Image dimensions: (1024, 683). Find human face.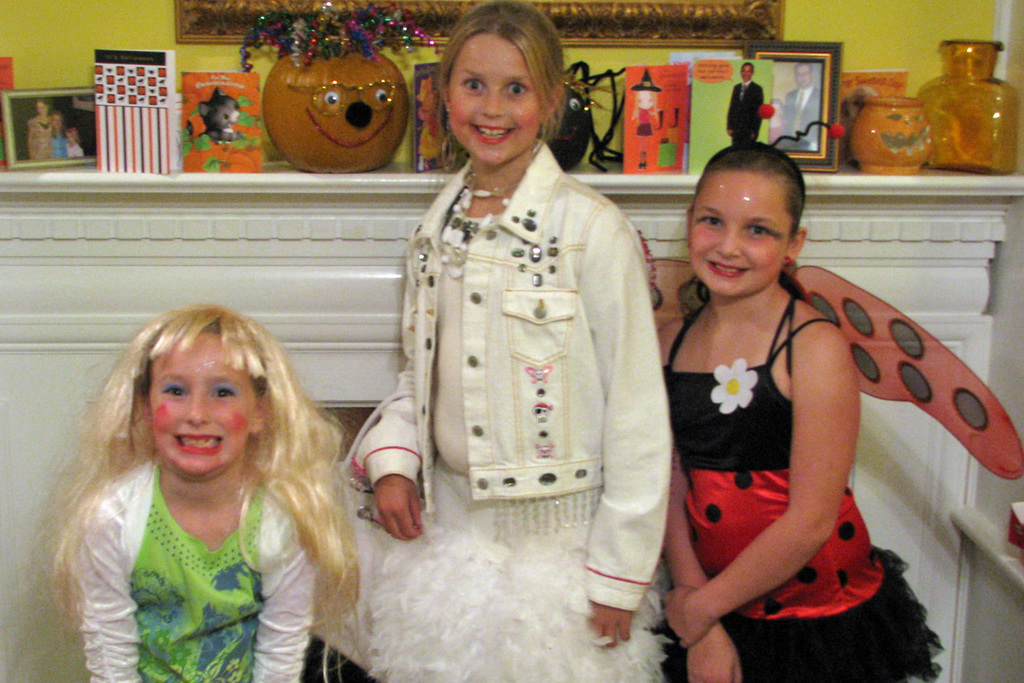
box=[798, 68, 812, 87].
